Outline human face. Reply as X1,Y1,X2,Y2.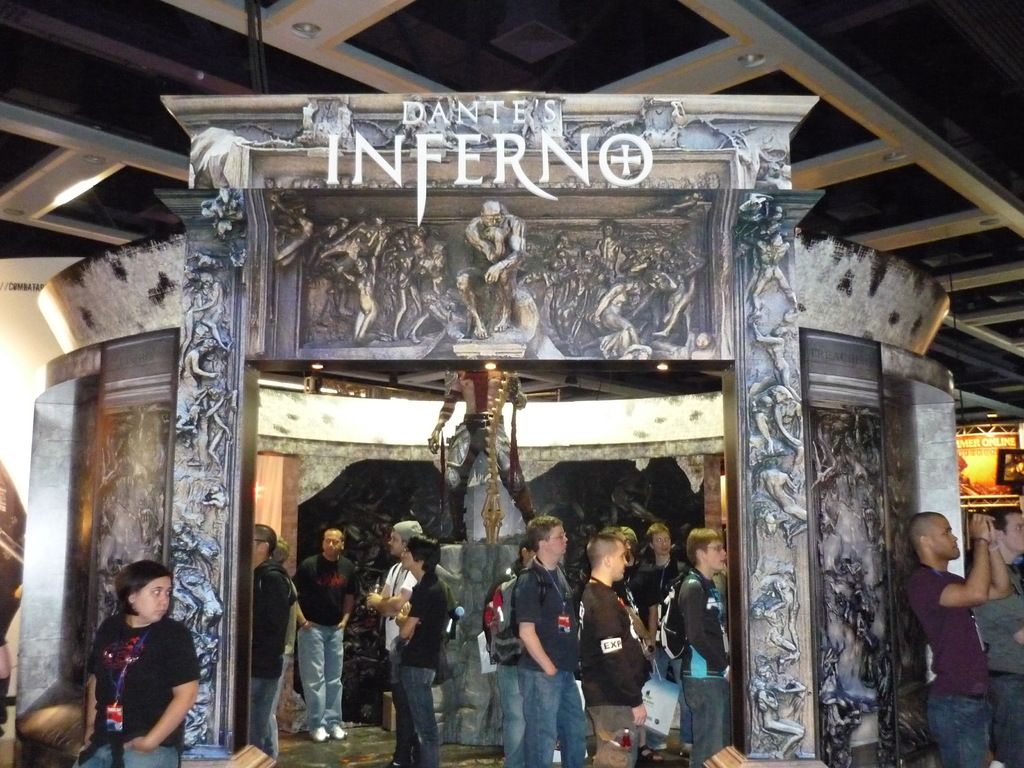
615,548,625,573.
